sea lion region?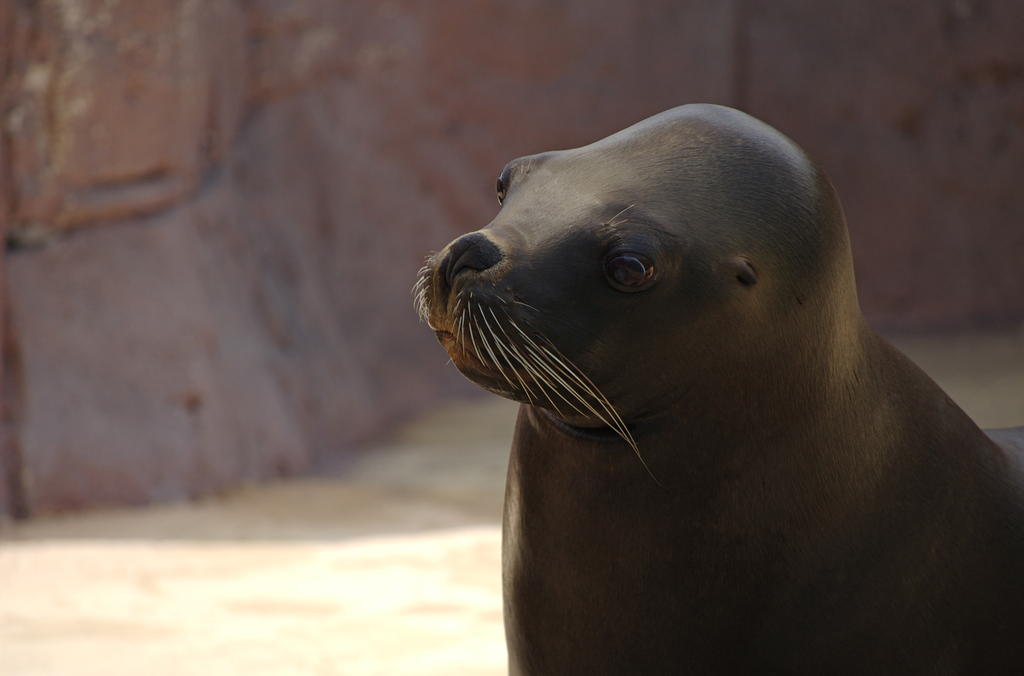
410 101 1023 675
